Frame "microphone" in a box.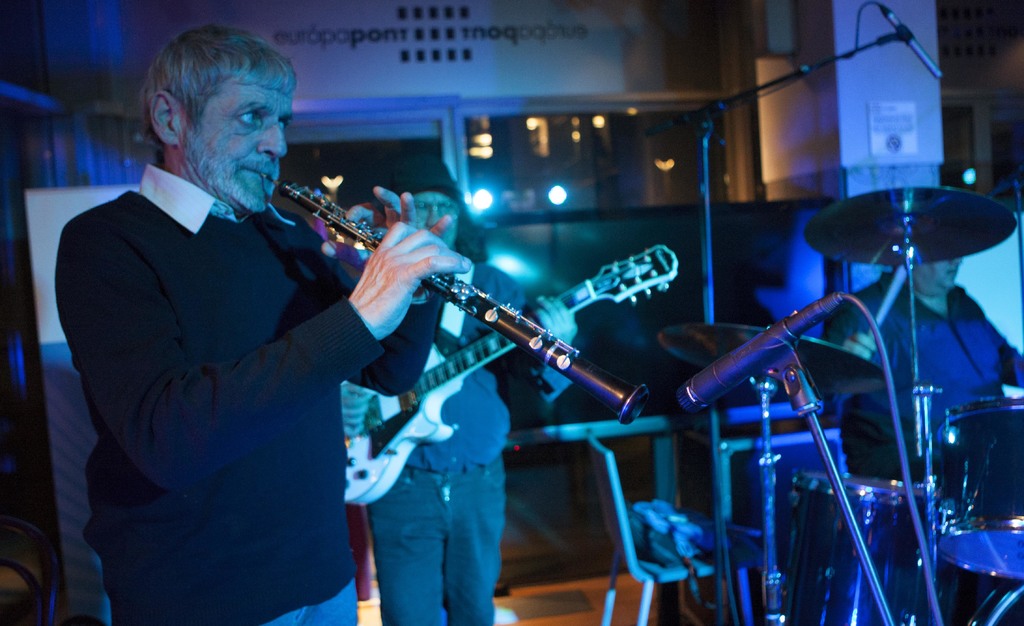
Rect(687, 301, 865, 417).
